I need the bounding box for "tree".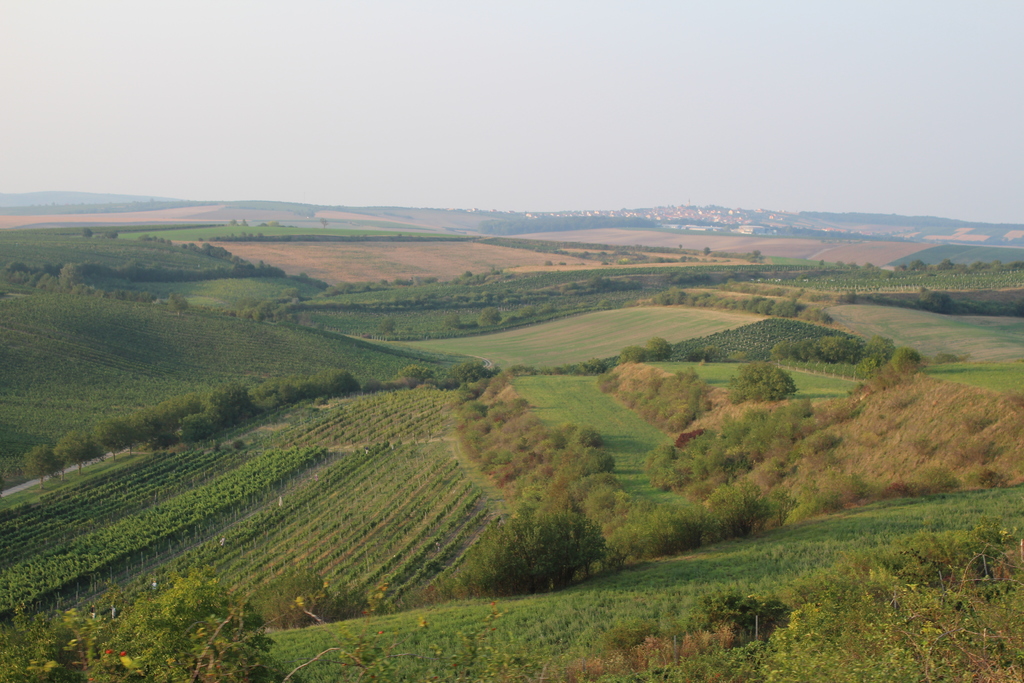
Here it is: l=741, t=270, r=754, b=283.
